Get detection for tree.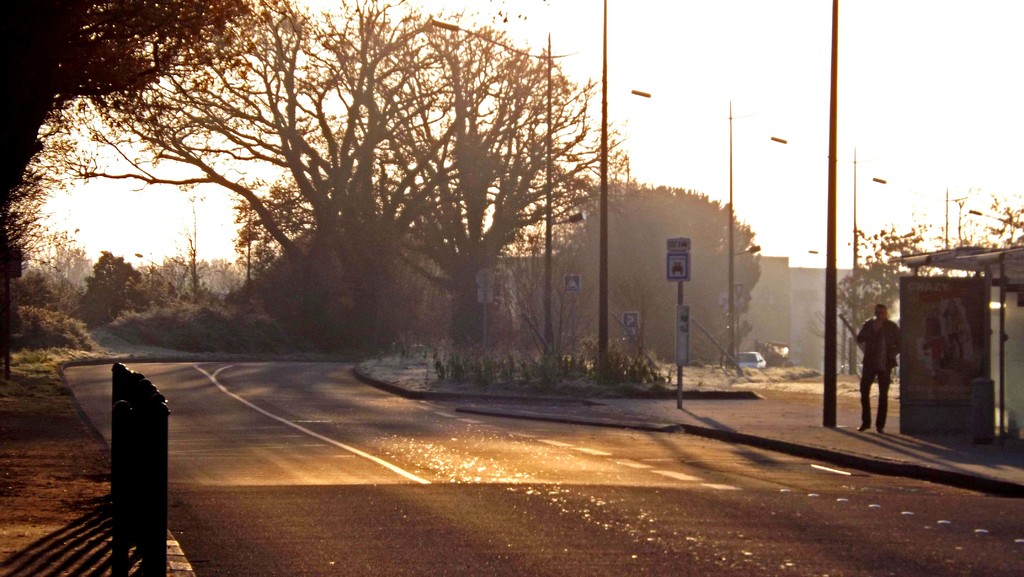
Detection: pyautogui.locateOnScreen(22, 0, 626, 359).
